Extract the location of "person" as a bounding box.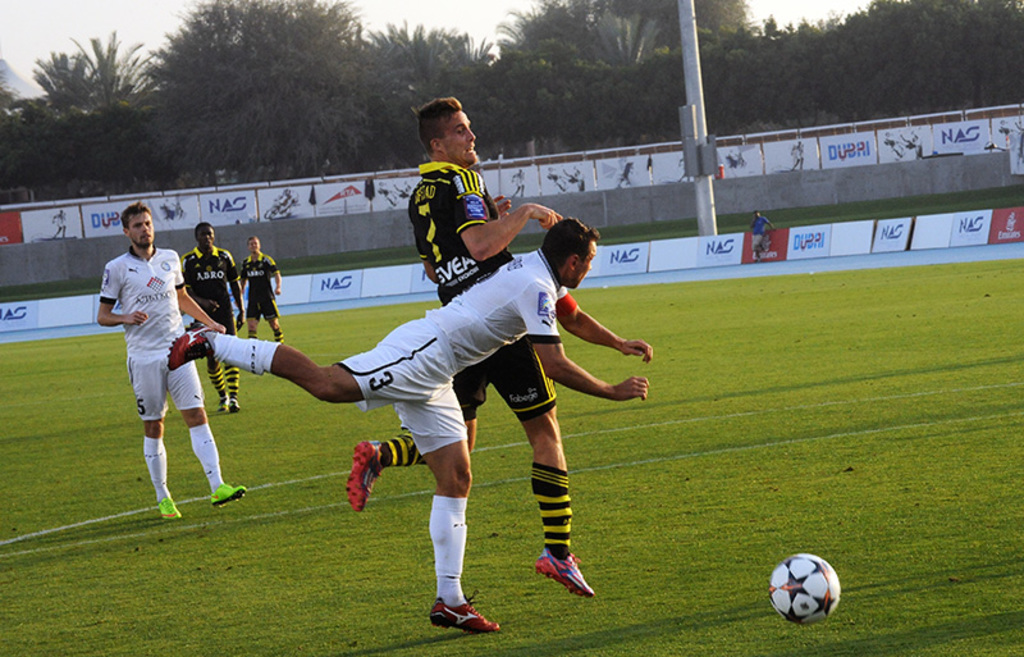
BBox(886, 133, 918, 156).
